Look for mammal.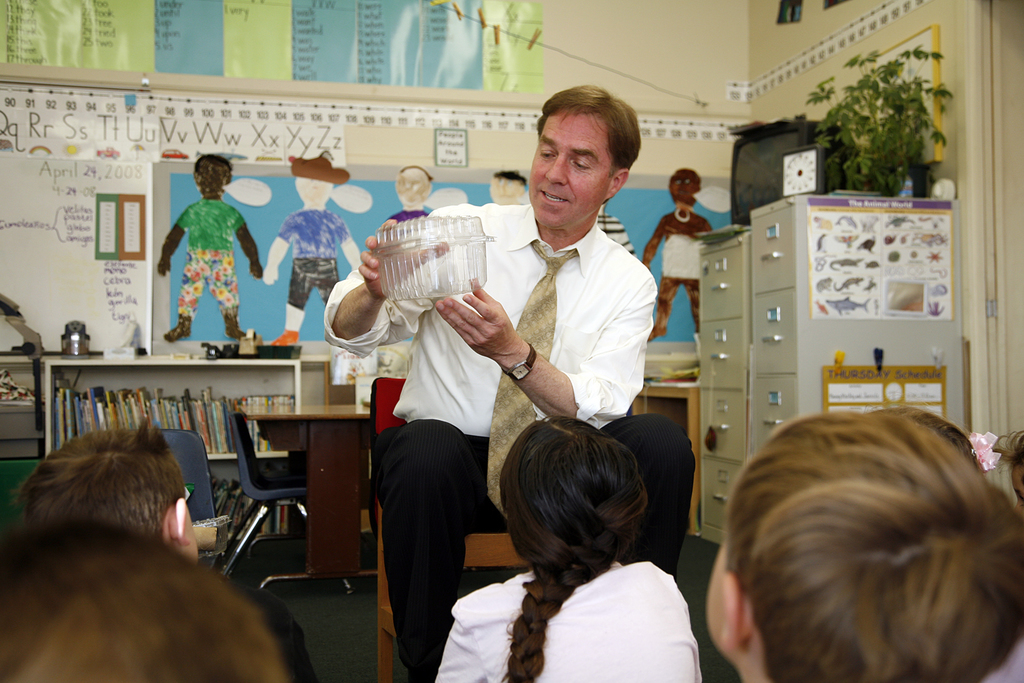
Found: Rect(265, 152, 371, 347).
